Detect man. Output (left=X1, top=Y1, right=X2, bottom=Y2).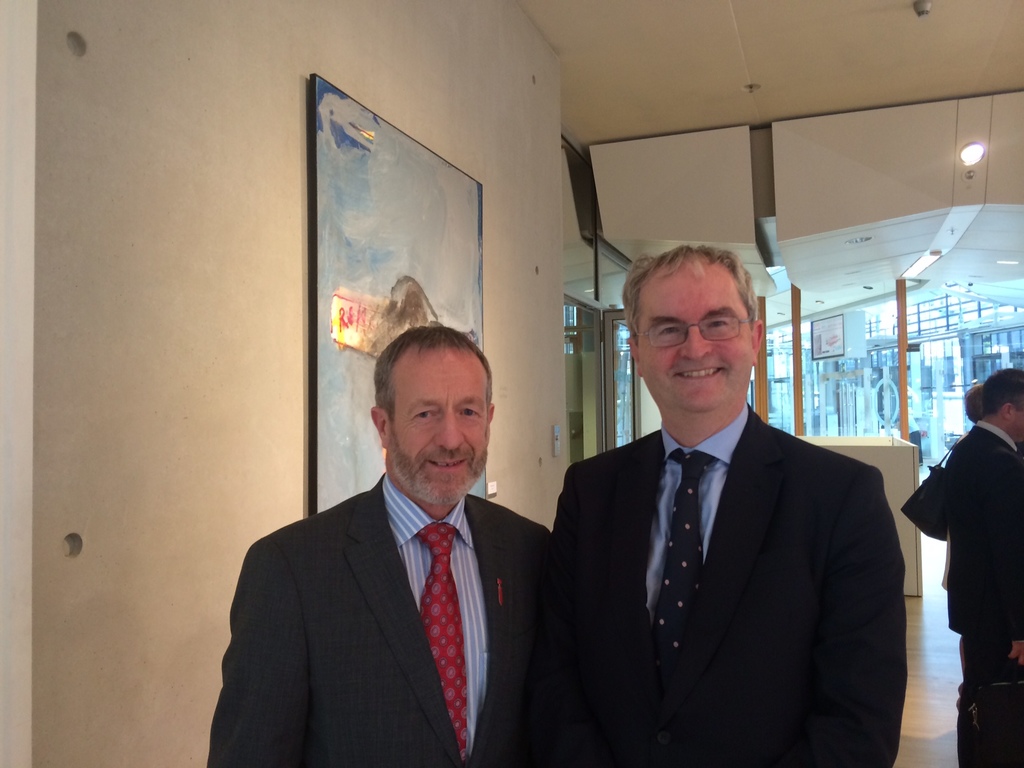
(left=203, top=328, right=555, bottom=767).
